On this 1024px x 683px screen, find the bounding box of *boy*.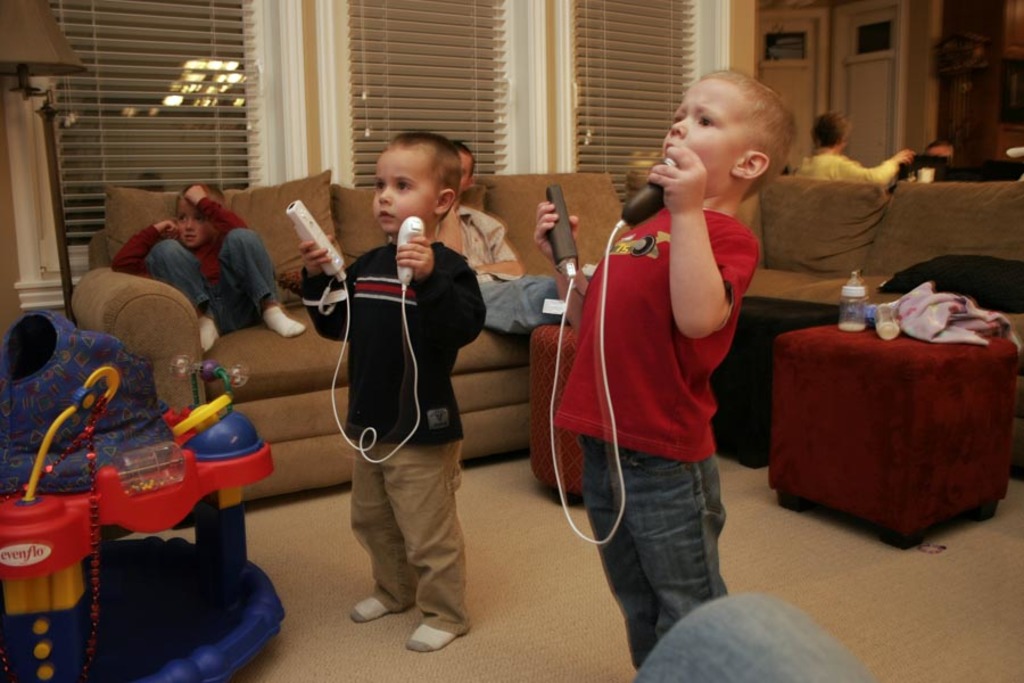
Bounding box: rect(109, 183, 311, 357).
